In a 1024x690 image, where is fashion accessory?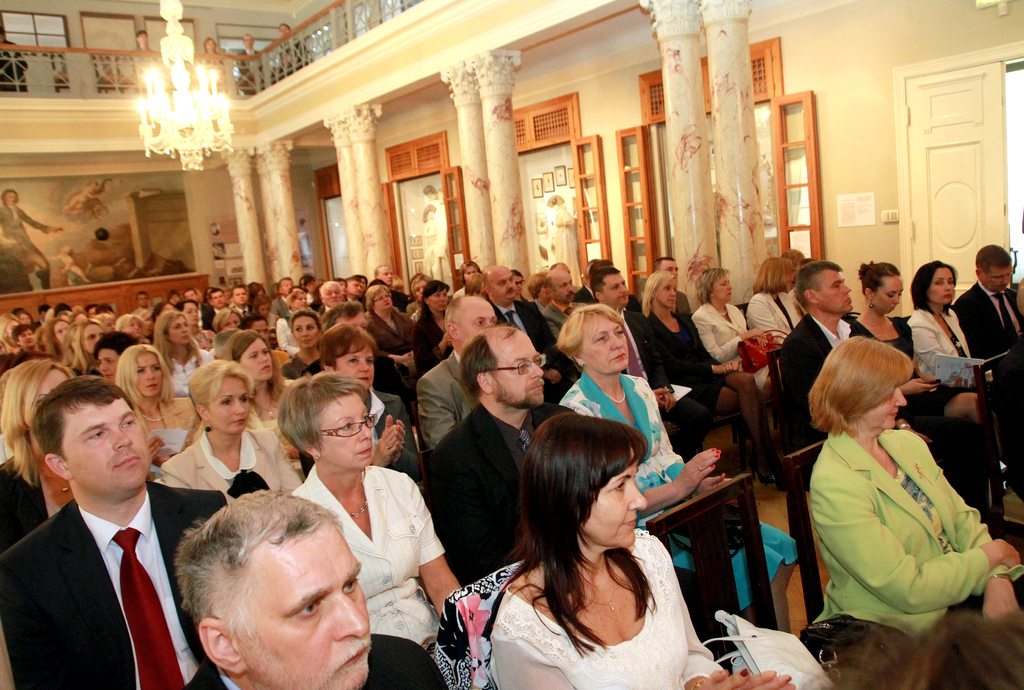
664:316:678:332.
